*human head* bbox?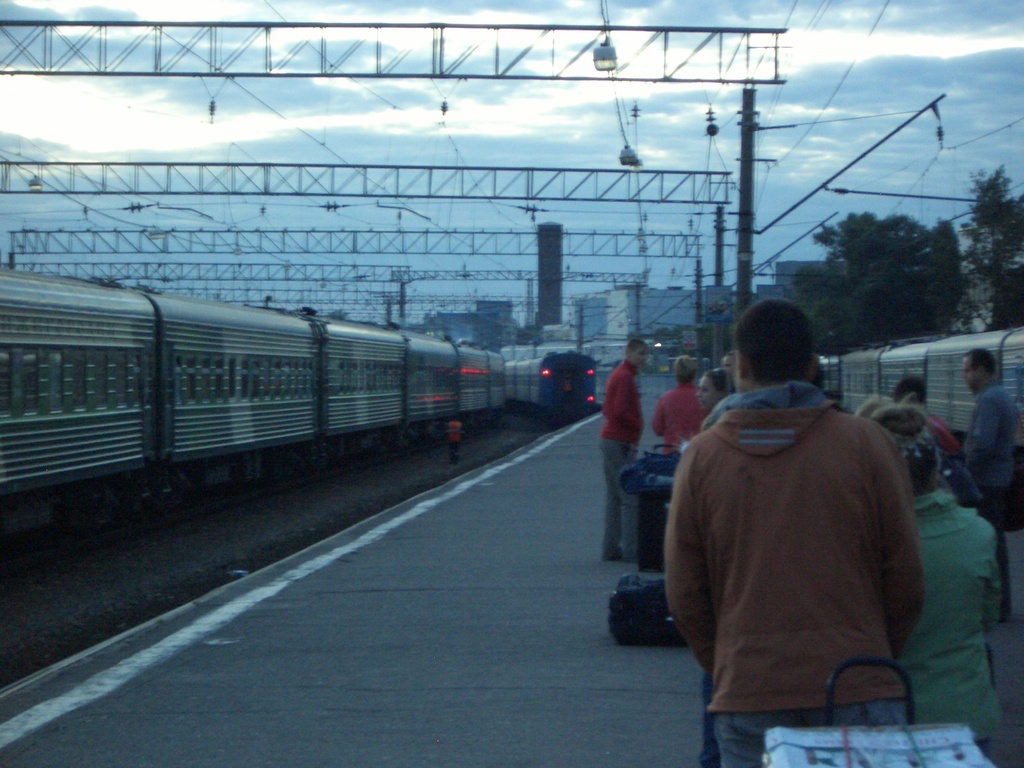
874:403:939:489
